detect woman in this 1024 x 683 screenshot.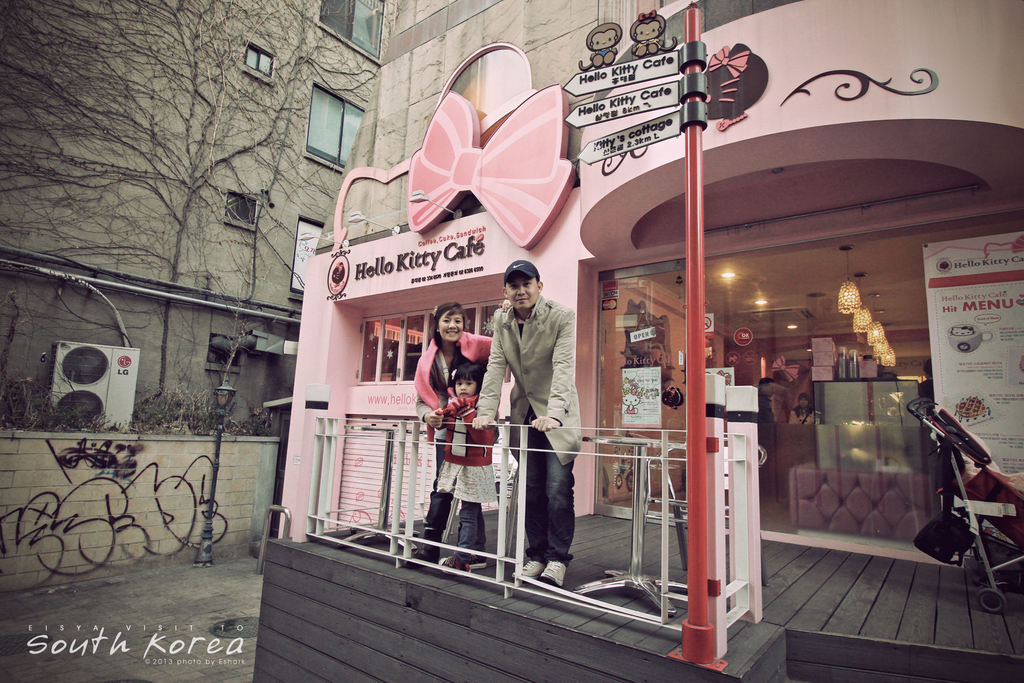
Detection: [x1=410, y1=298, x2=509, y2=574].
